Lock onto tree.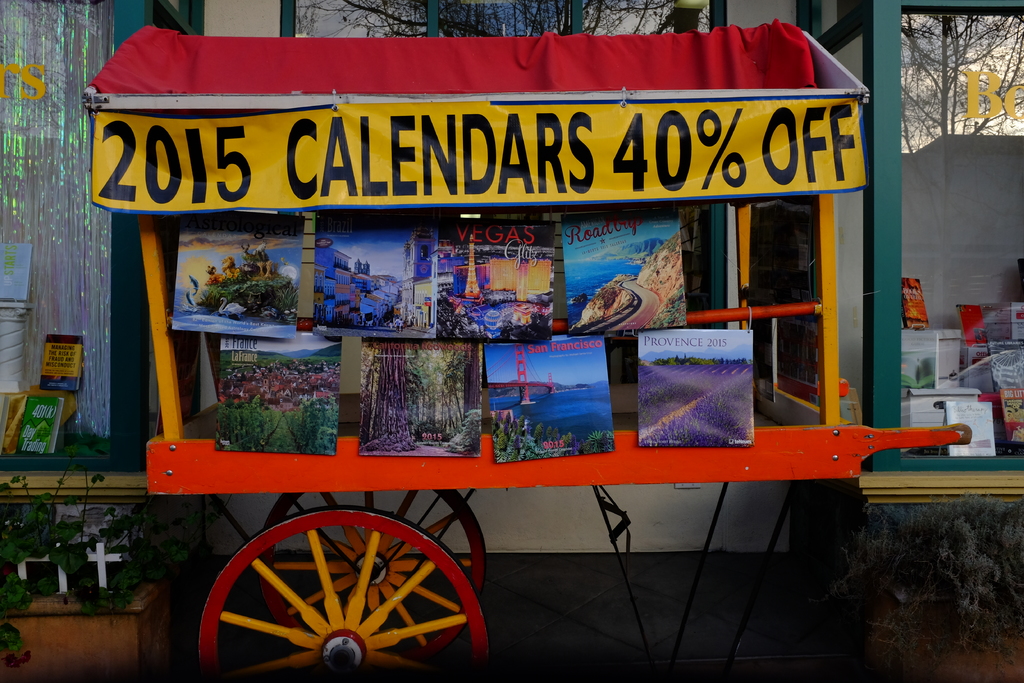
Locked: pyautogui.locateOnScreen(294, 0, 710, 35).
